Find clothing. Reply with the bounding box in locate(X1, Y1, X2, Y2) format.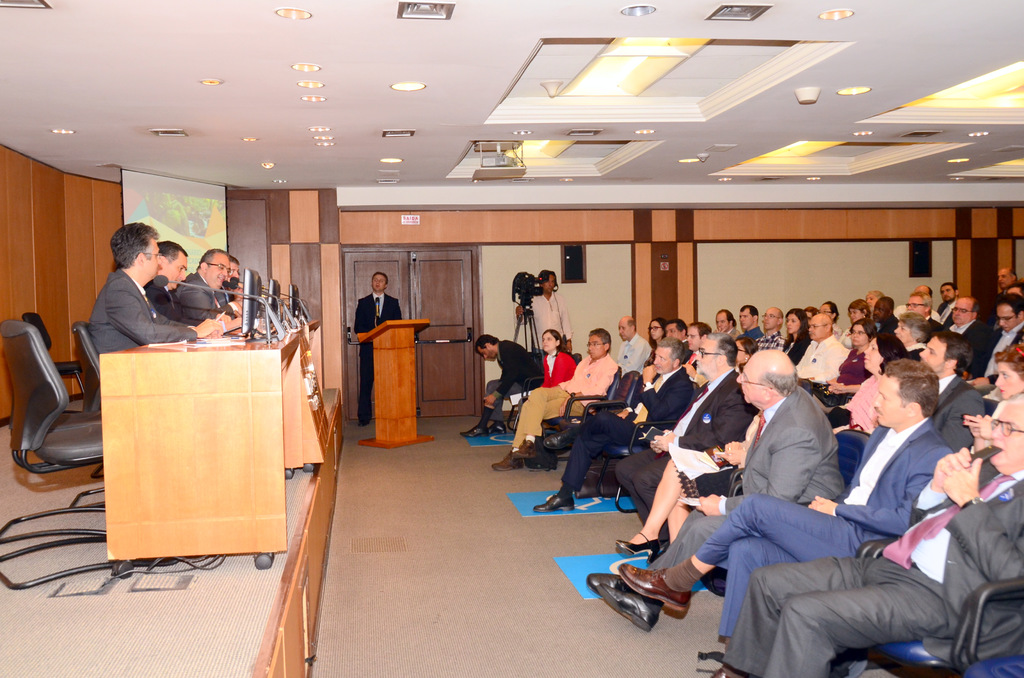
locate(935, 376, 986, 449).
